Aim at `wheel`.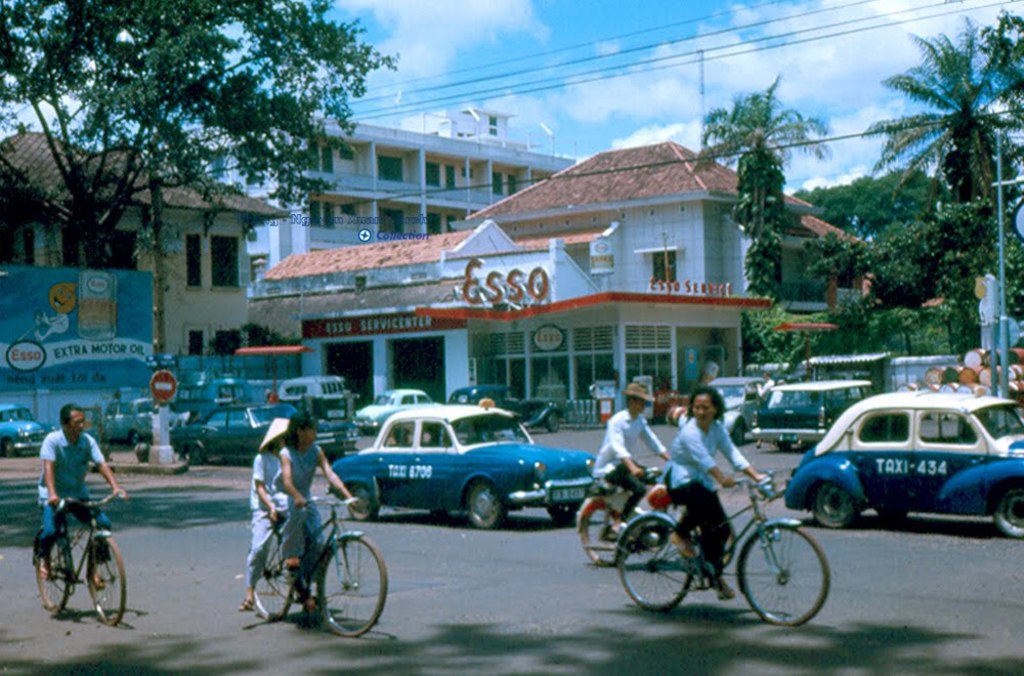
Aimed at 808:481:866:531.
